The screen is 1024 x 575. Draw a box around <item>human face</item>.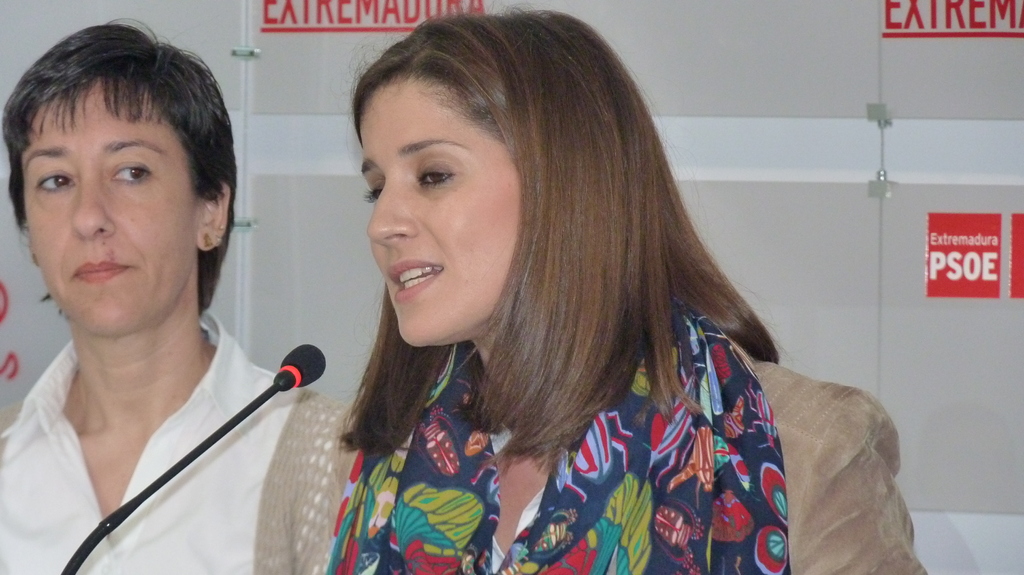
{"x1": 360, "y1": 76, "x2": 522, "y2": 351}.
